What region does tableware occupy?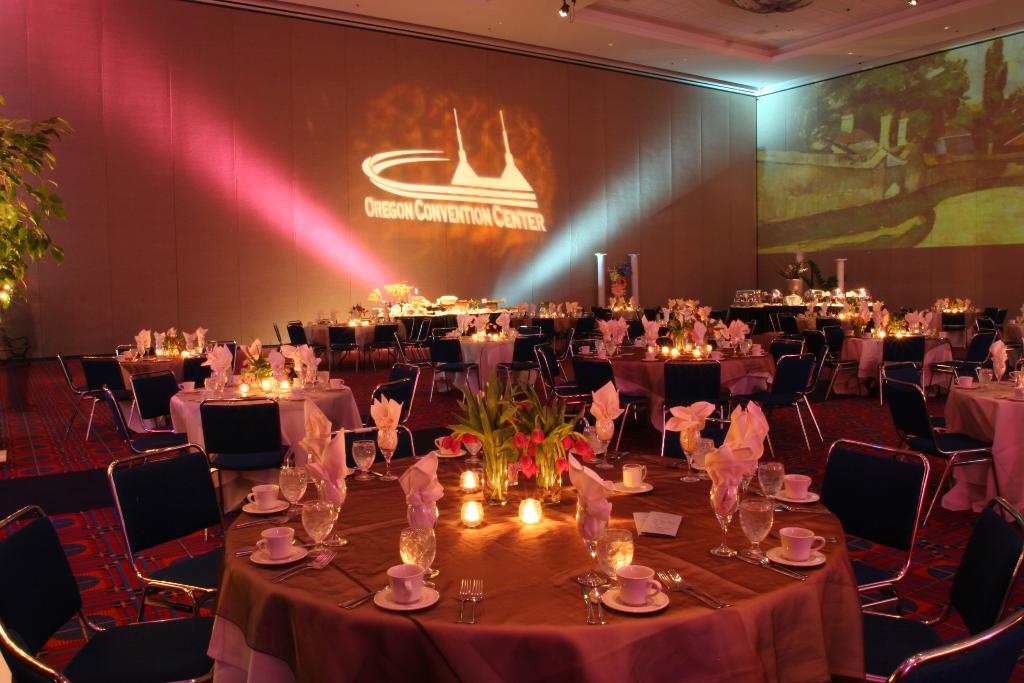
locate(594, 527, 635, 620).
